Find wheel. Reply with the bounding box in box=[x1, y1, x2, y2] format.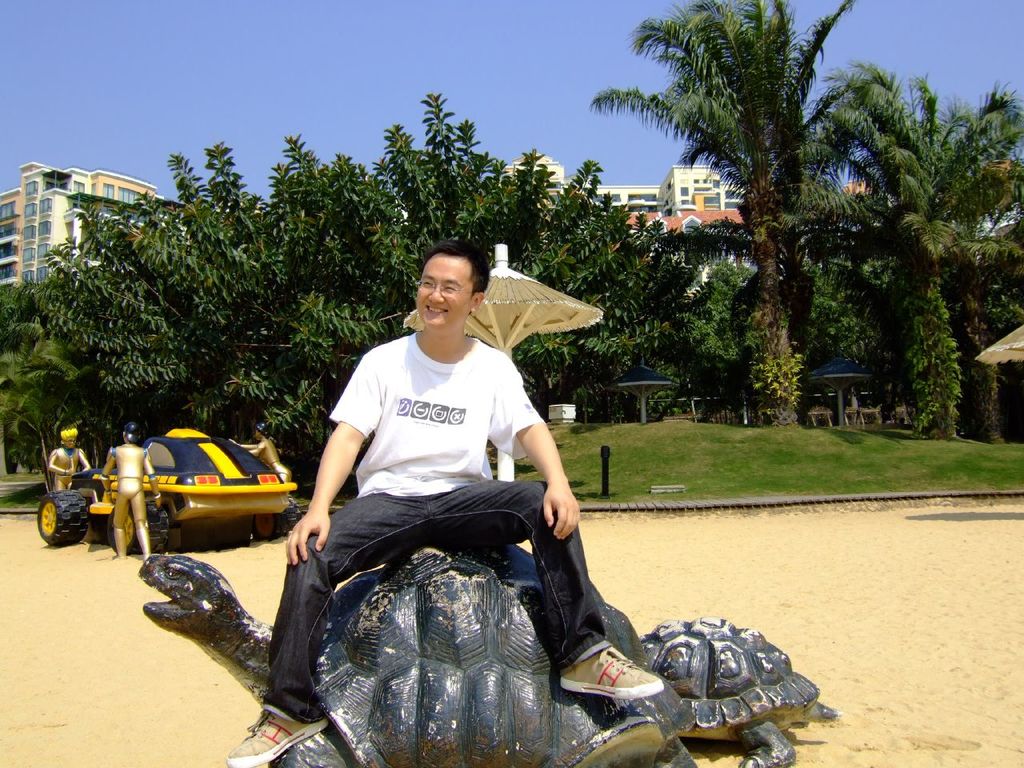
box=[106, 494, 170, 554].
